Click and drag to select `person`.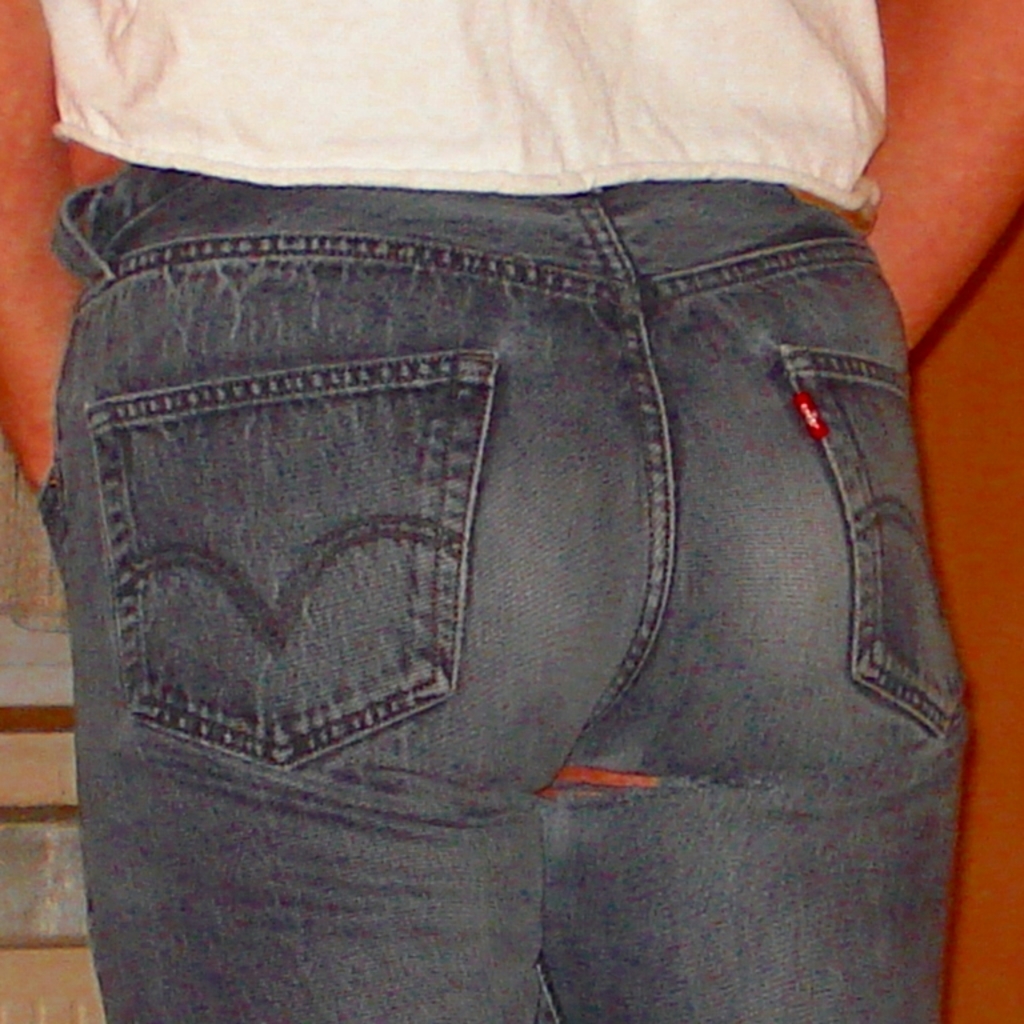
Selection: 0:0:1023:1023.
